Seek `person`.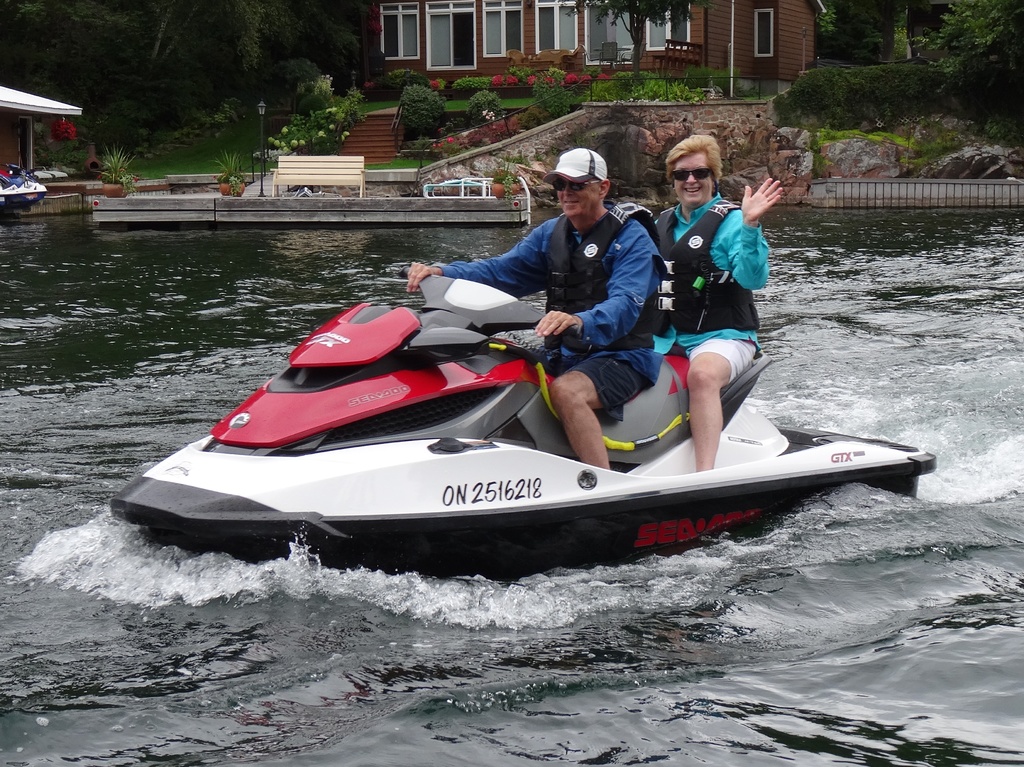
x1=402 y1=140 x2=671 y2=471.
